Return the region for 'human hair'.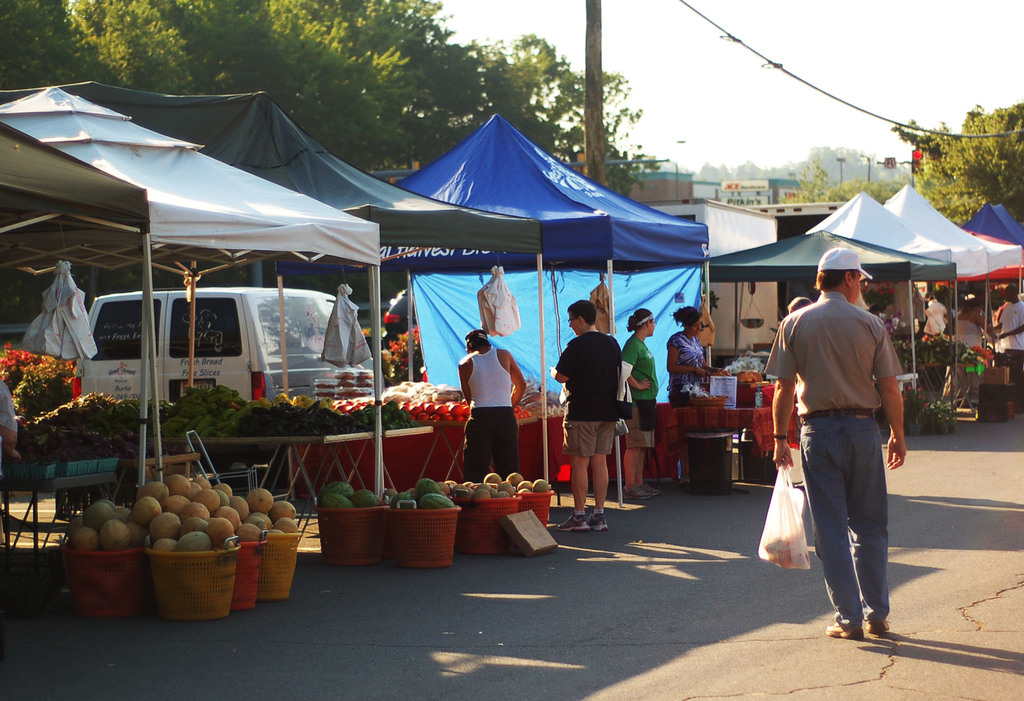
566,299,596,327.
